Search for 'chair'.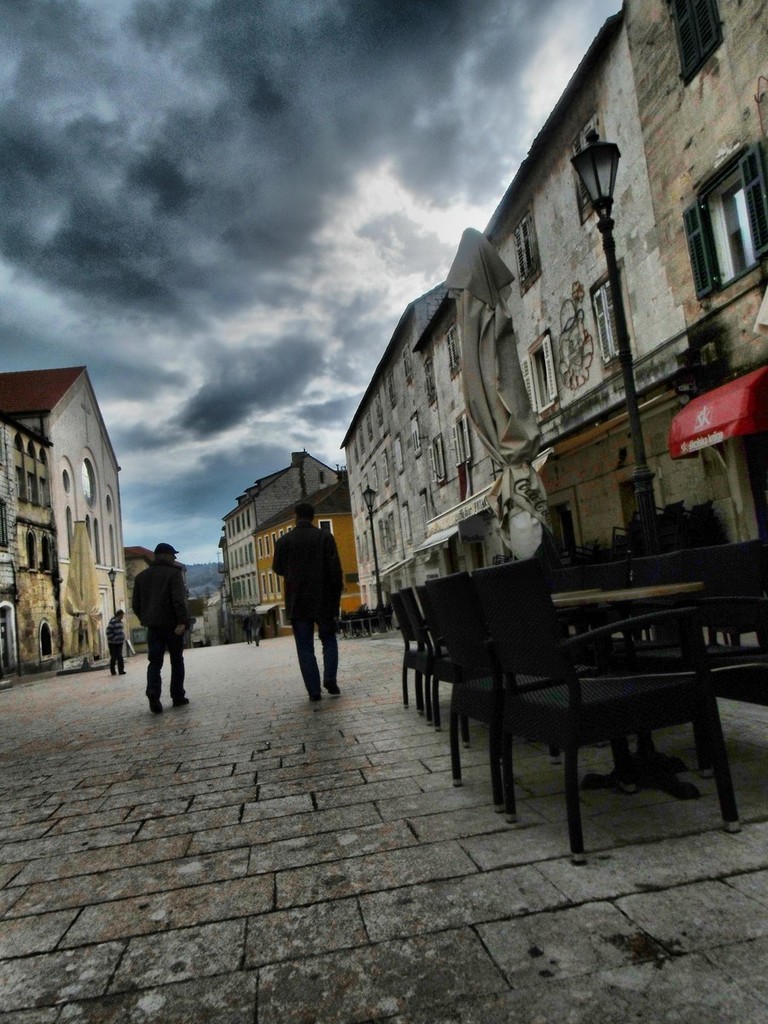
Found at [left=379, top=590, right=455, bottom=719].
